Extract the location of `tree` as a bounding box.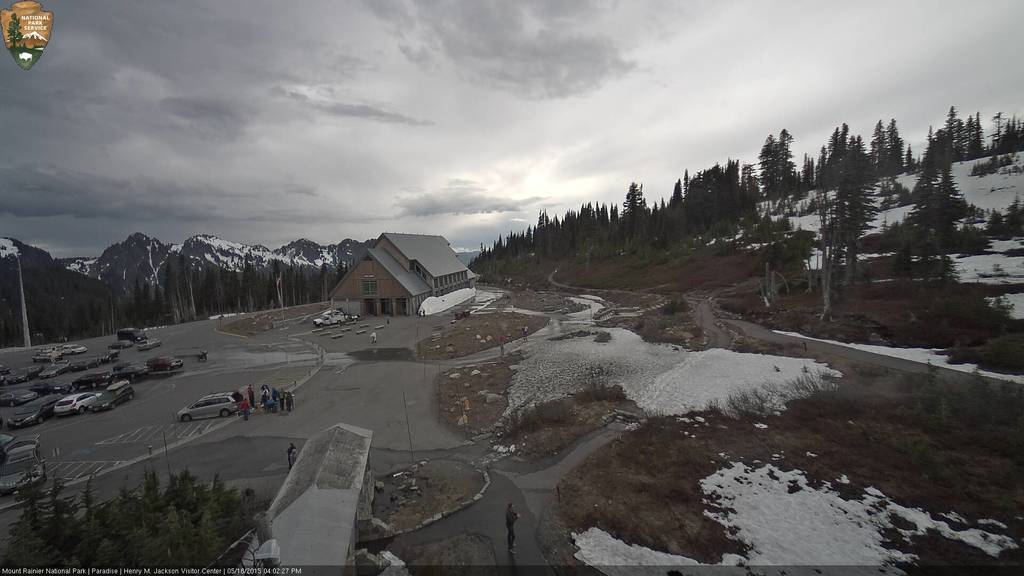
(903,122,977,262).
